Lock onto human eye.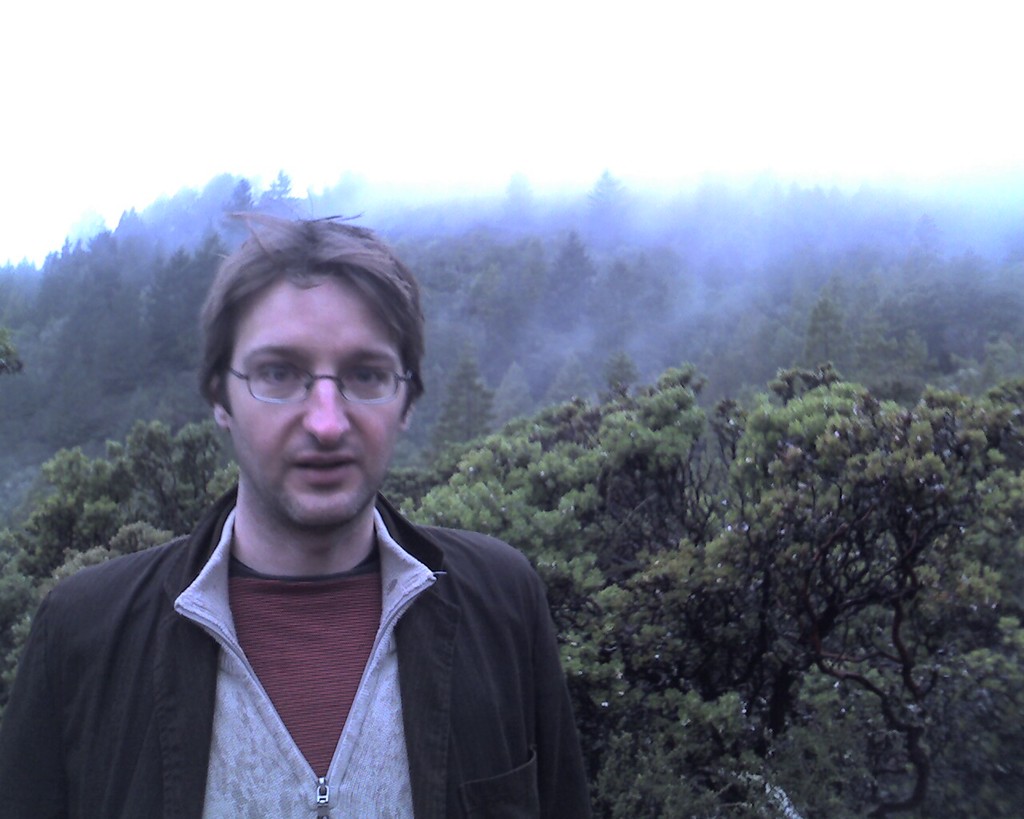
Locked: rect(338, 365, 388, 395).
